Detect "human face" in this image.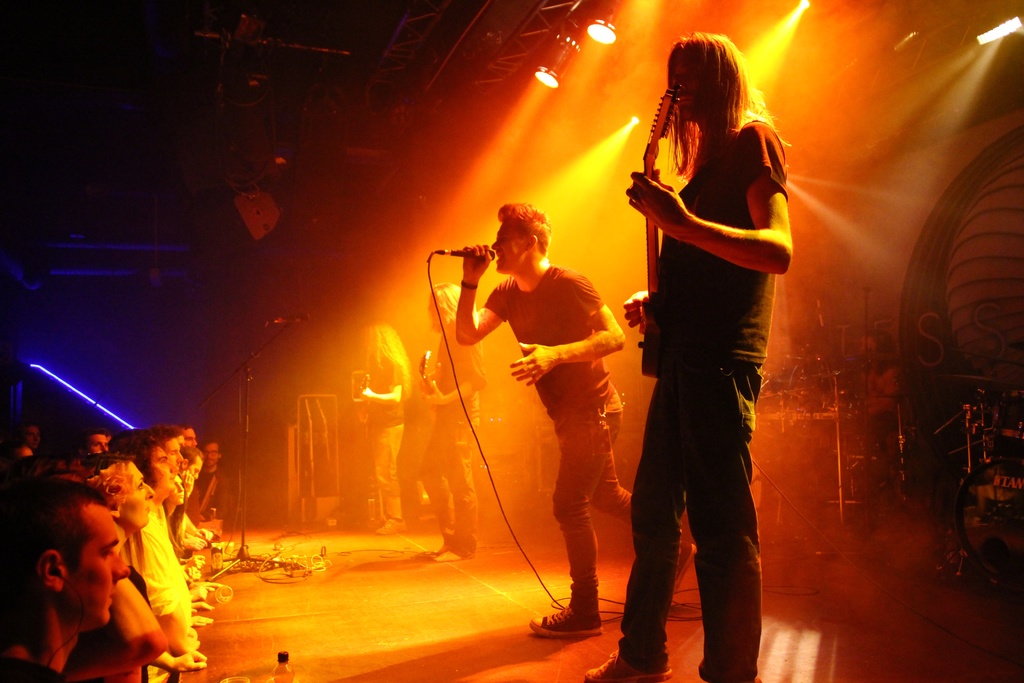
Detection: locate(488, 220, 524, 278).
